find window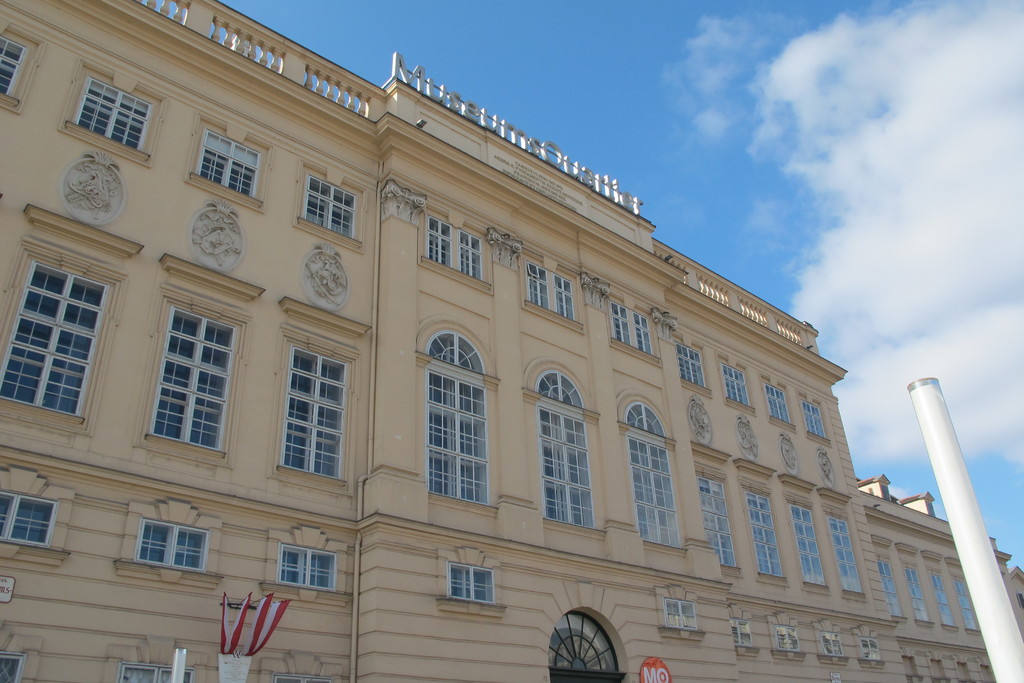
<bbox>276, 294, 376, 493</bbox>
